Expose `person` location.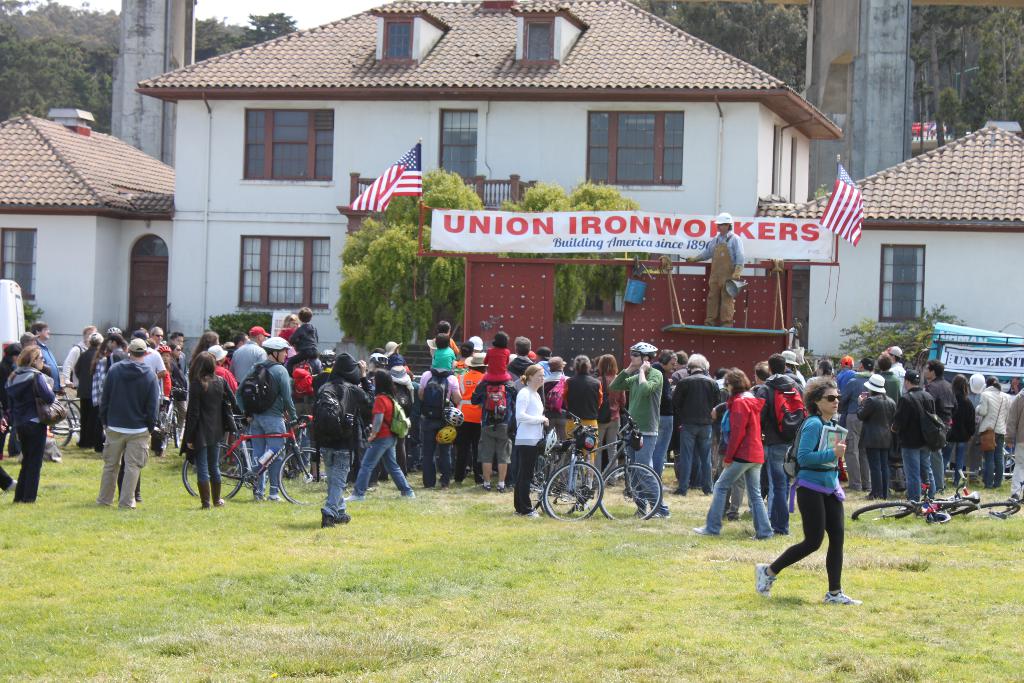
Exposed at (683,211,742,329).
